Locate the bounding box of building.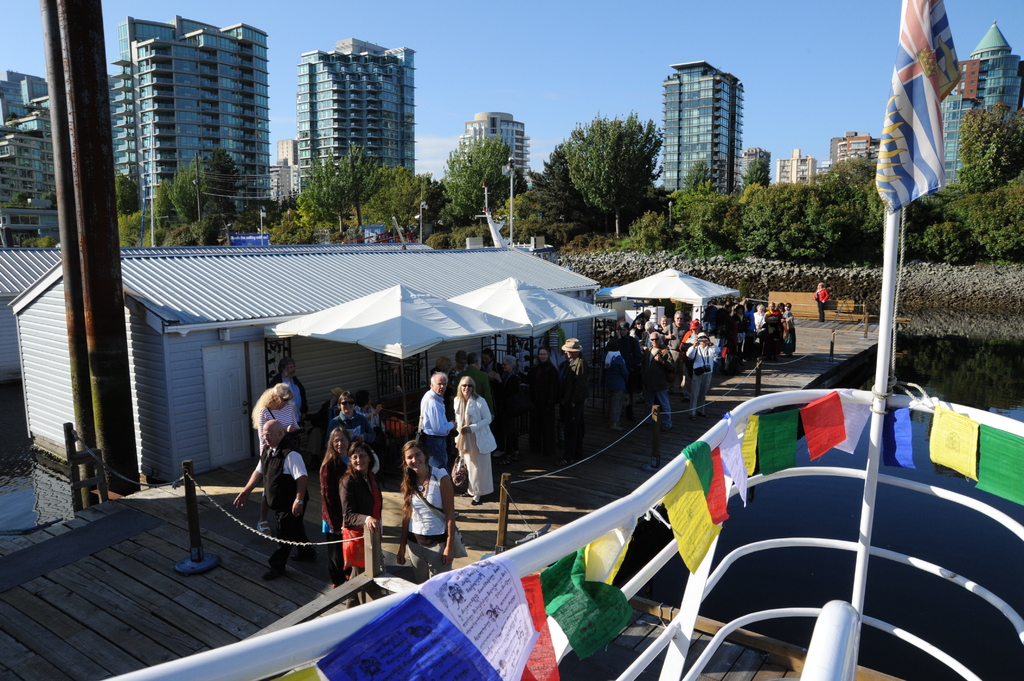
Bounding box: {"x1": 0, "y1": 72, "x2": 59, "y2": 252}.
